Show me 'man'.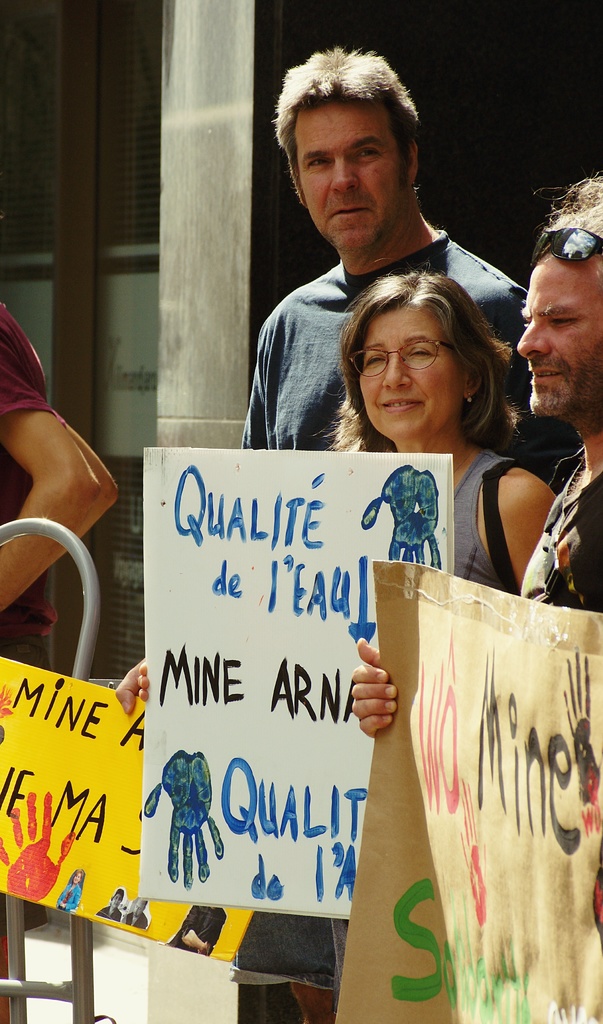
'man' is here: detection(350, 174, 602, 737).
